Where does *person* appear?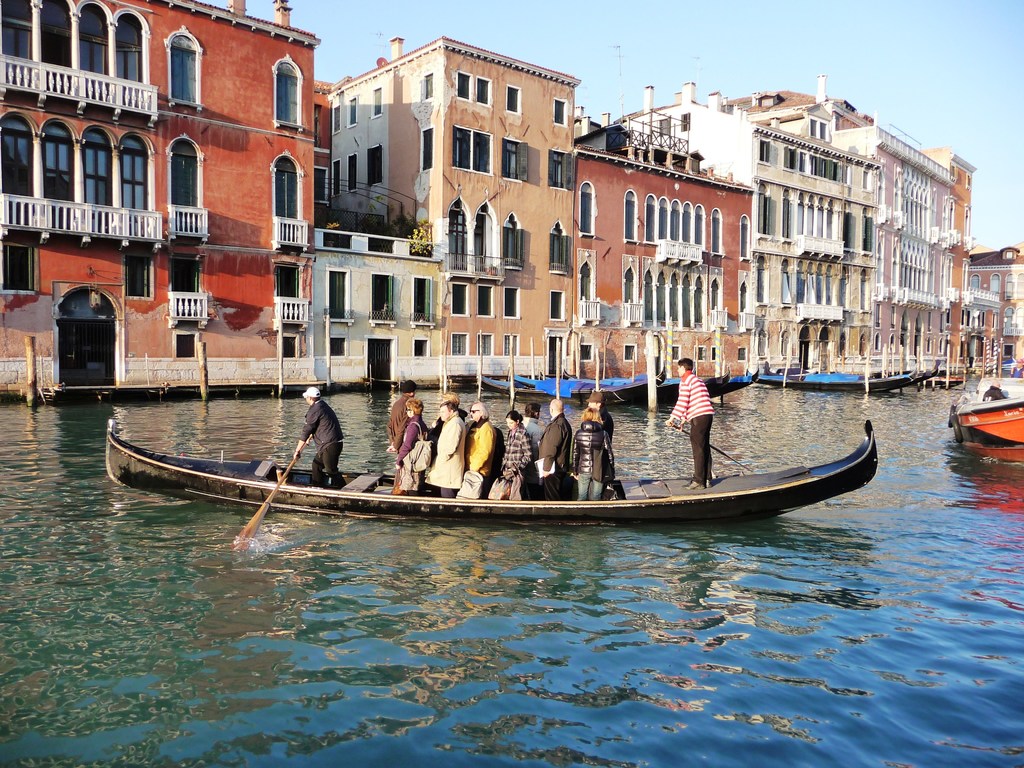
Appears at [497,405,541,500].
